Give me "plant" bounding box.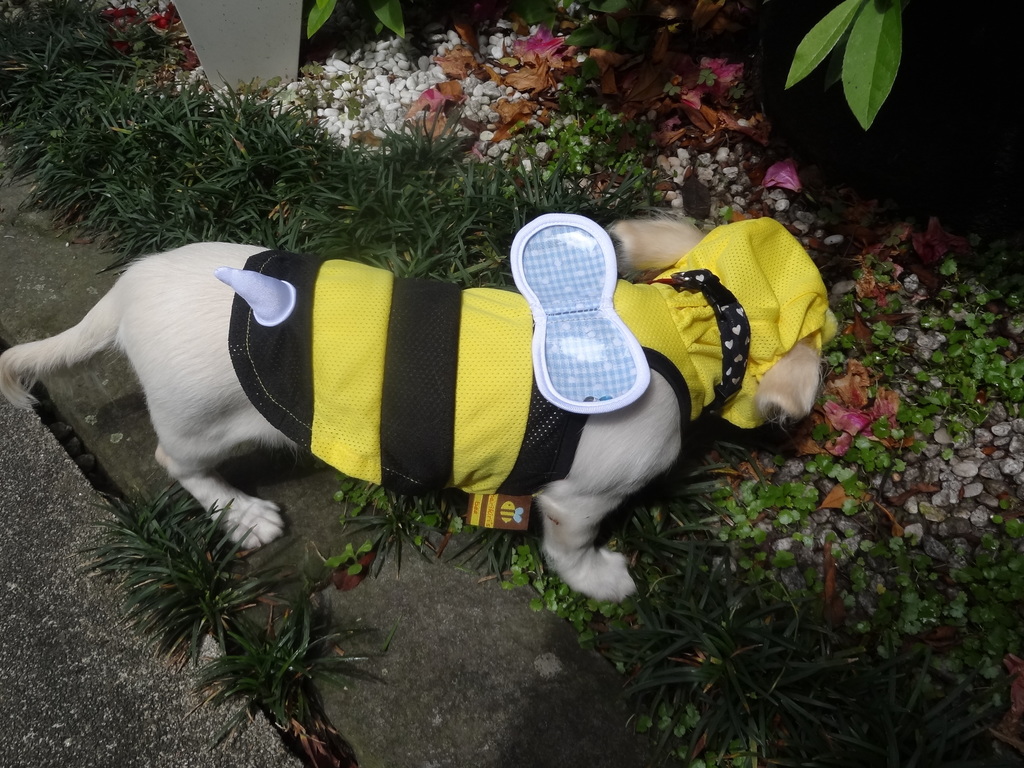
[x1=2, y1=0, x2=658, y2=579].
